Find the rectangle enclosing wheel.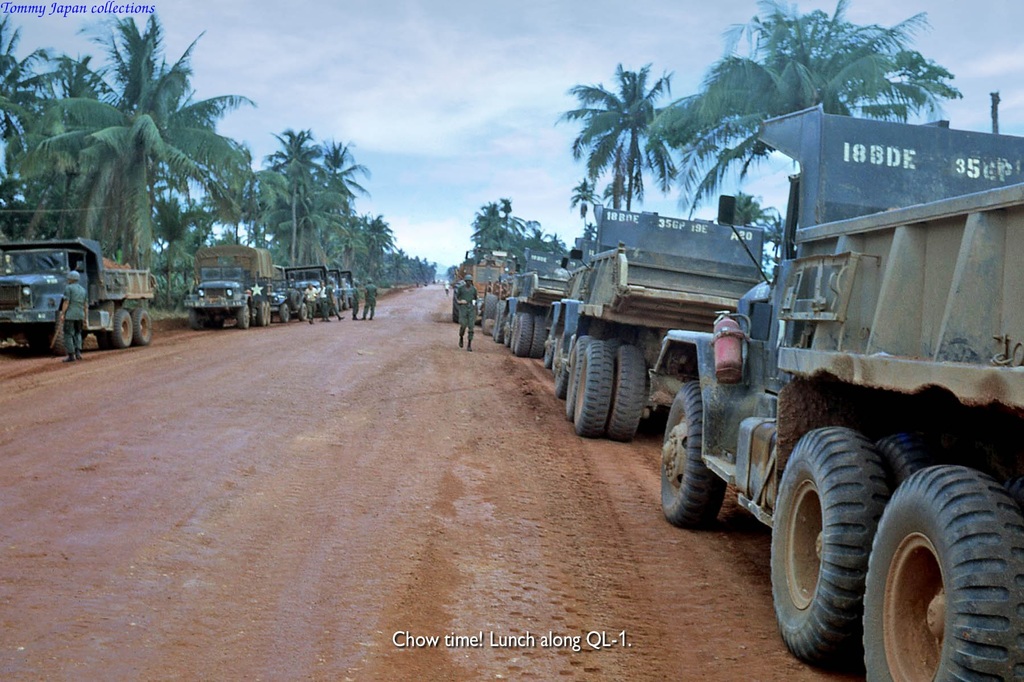
132,309,152,345.
